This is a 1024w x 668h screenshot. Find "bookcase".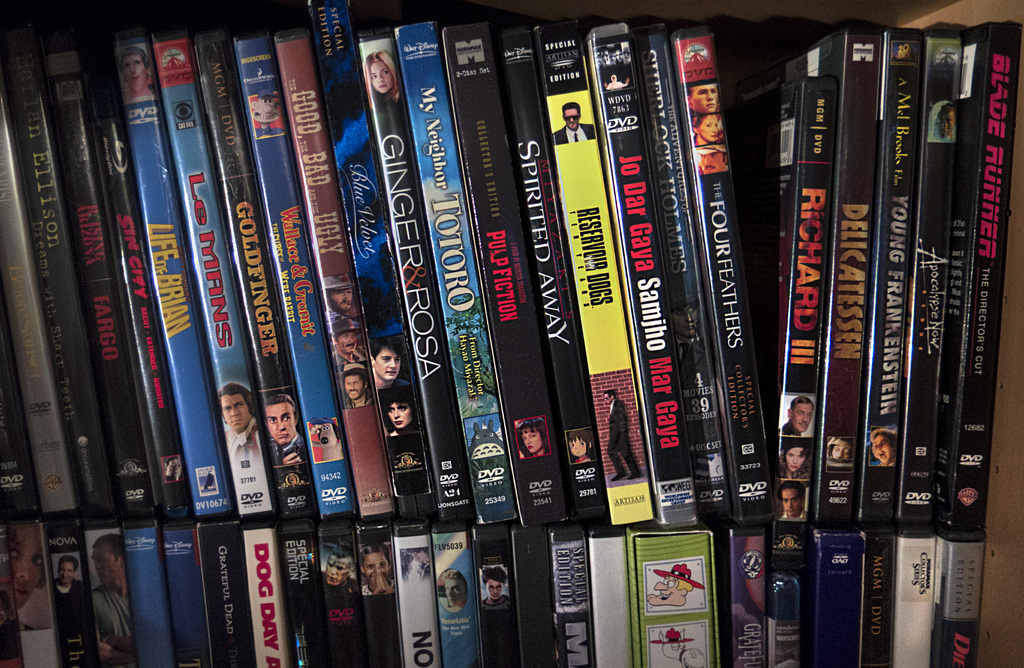
Bounding box: select_region(0, 0, 1023, 657).
